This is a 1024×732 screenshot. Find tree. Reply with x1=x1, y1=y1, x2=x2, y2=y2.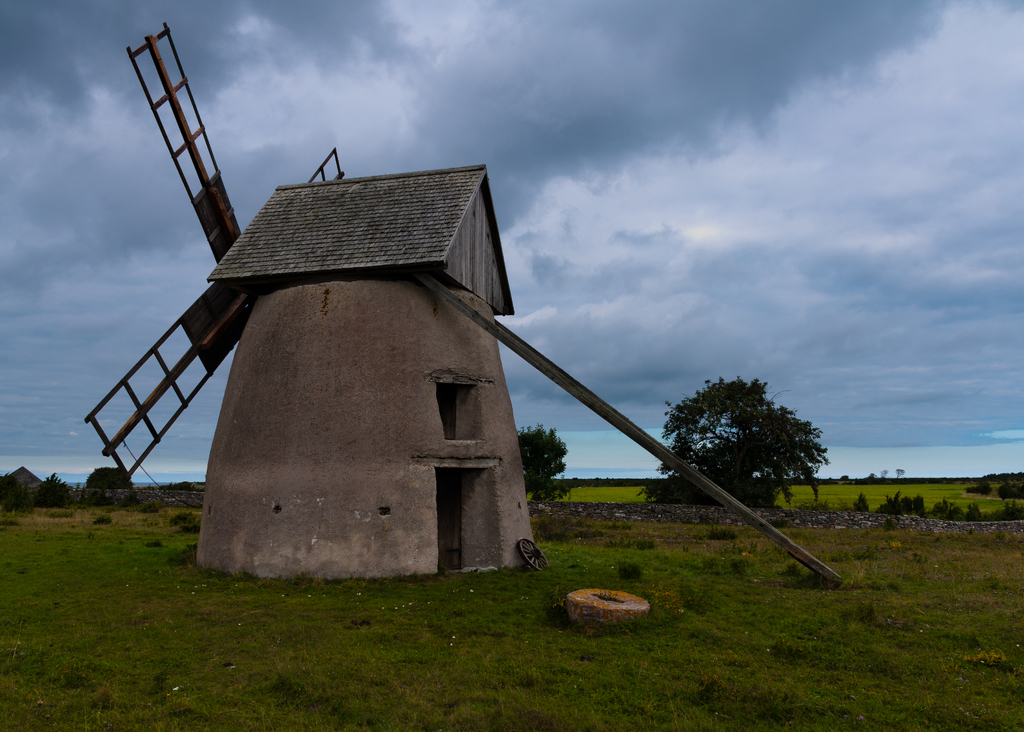
x1=881, y1=467, x2=887, y2=482.
